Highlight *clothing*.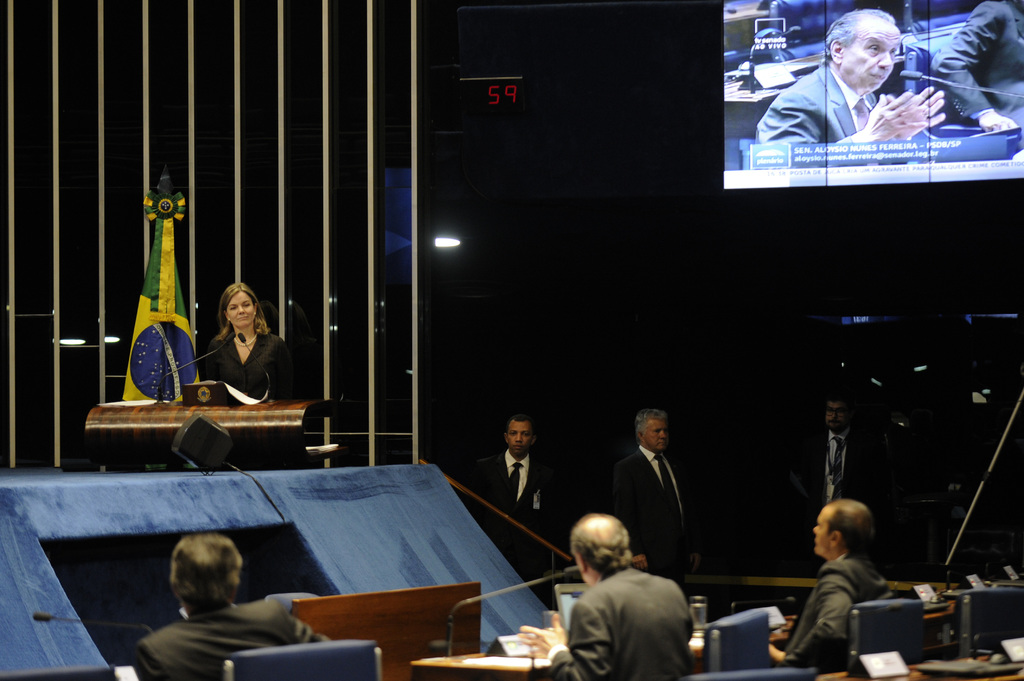
Highlighted region: 558:556:725:680.
